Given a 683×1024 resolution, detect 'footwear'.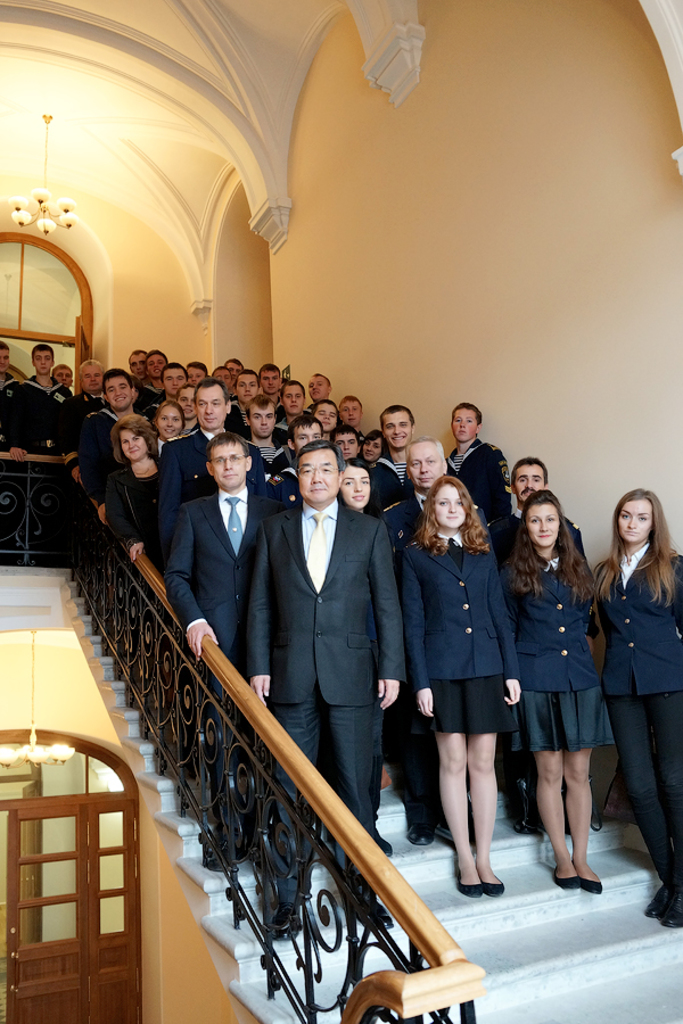
<bbox>377, 831, 396, 856</bbox>.
